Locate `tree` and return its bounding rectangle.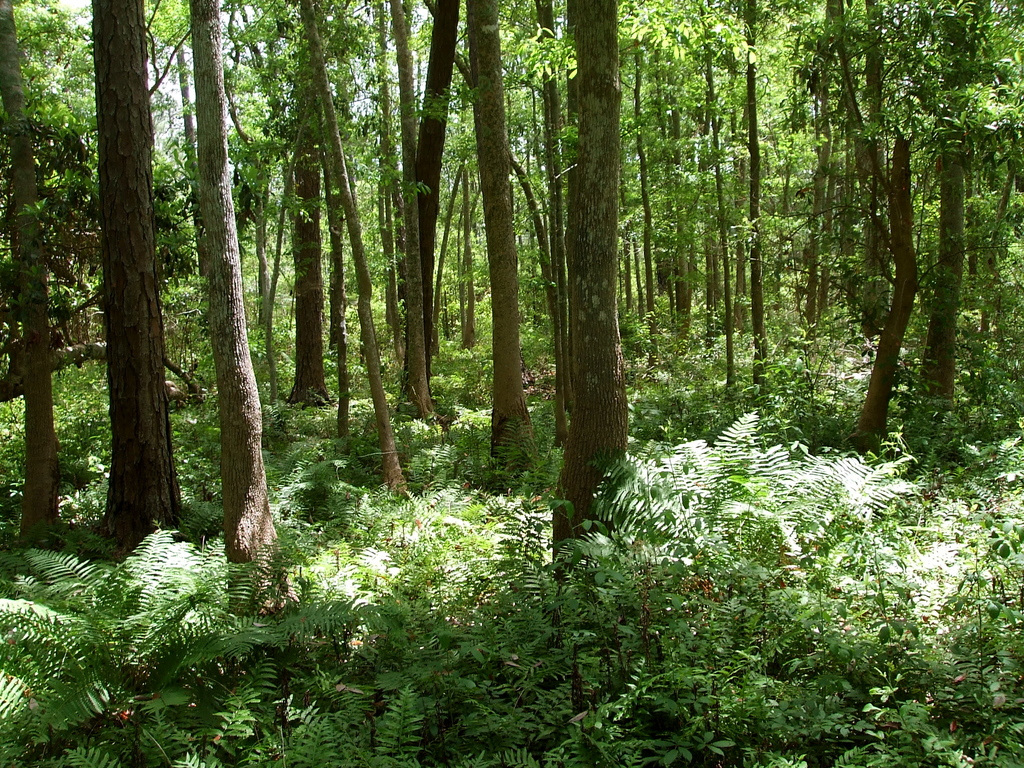
[919, 0, 1018, 410].
